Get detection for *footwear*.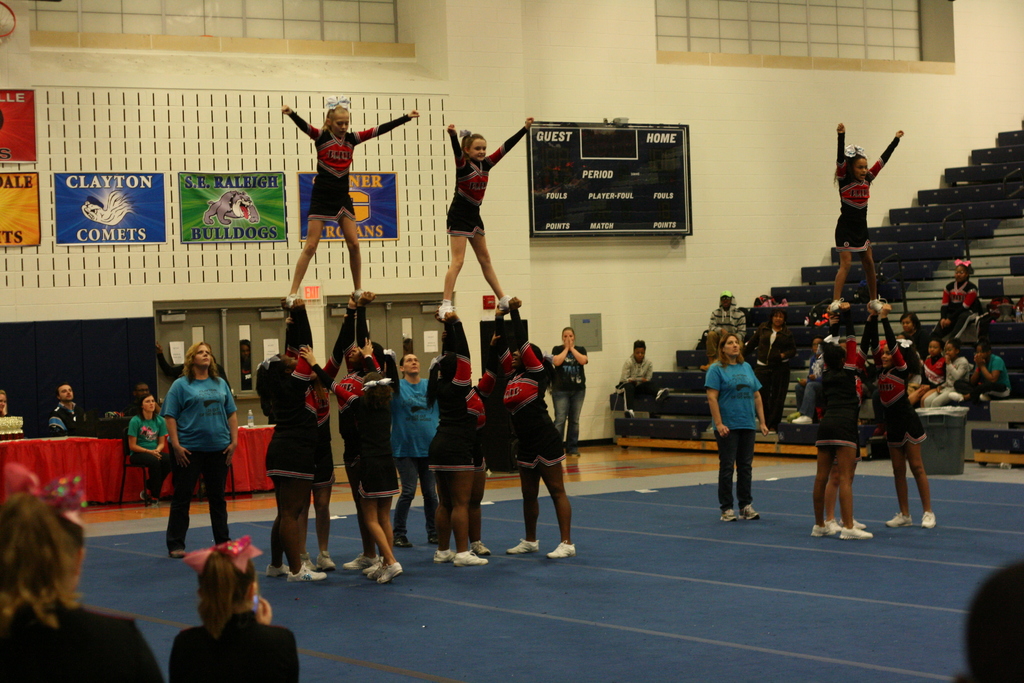
Detection: bbox=[301, 554, 316, 571].
